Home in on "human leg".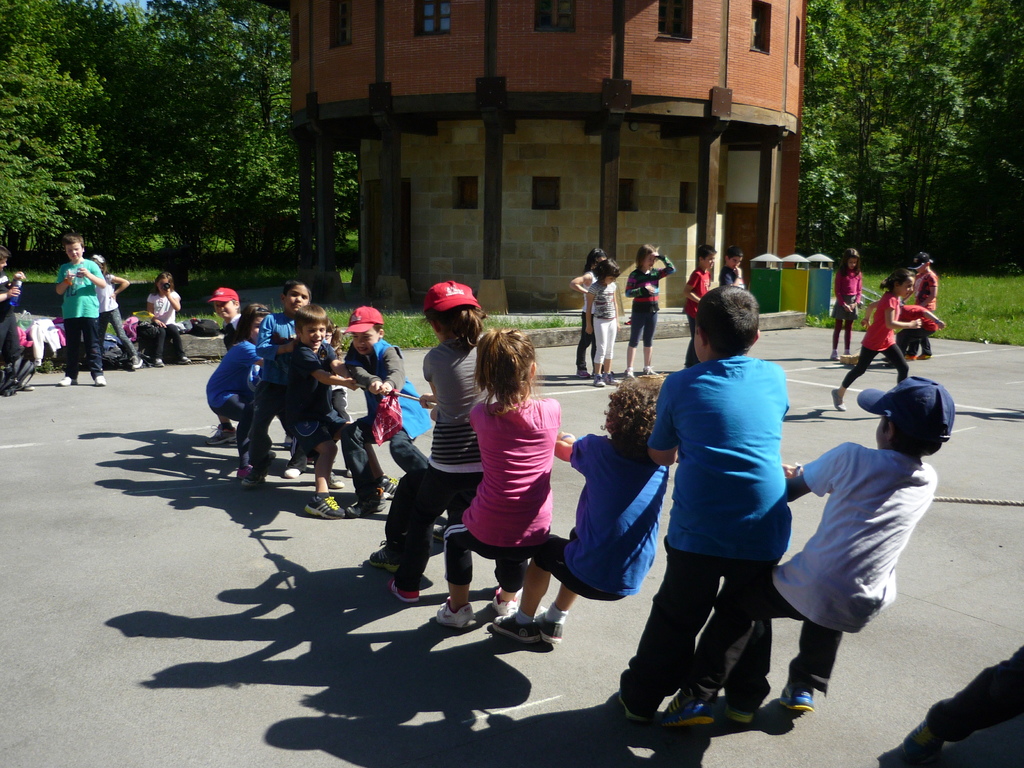
Homed in at <box>76,319,106,383</box>.
